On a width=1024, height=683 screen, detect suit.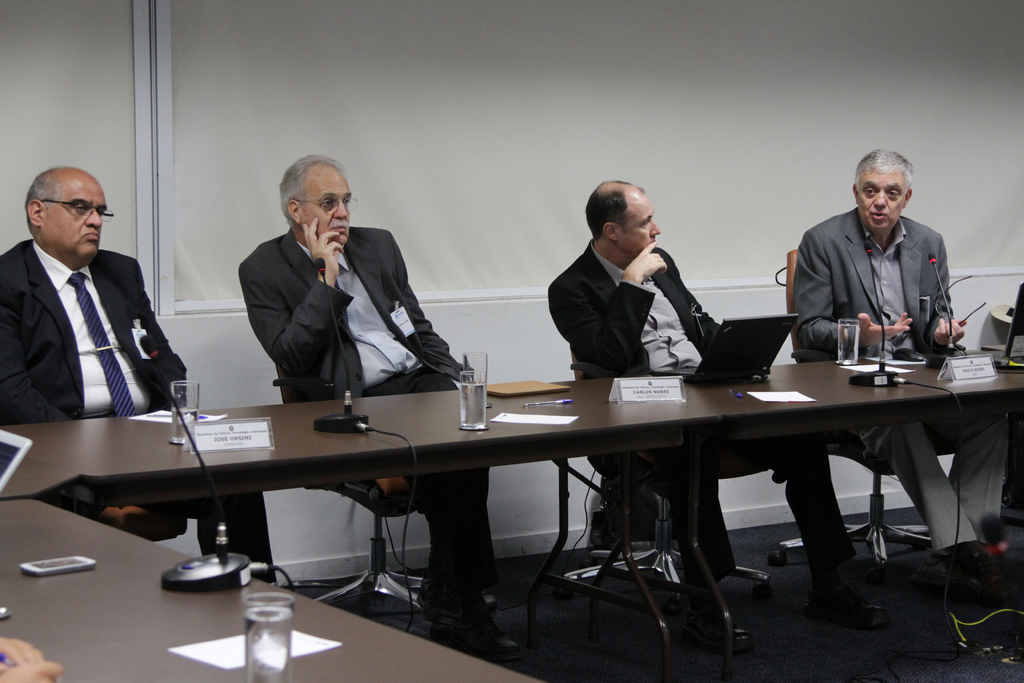
<box>791,208,1011,556</box>.
